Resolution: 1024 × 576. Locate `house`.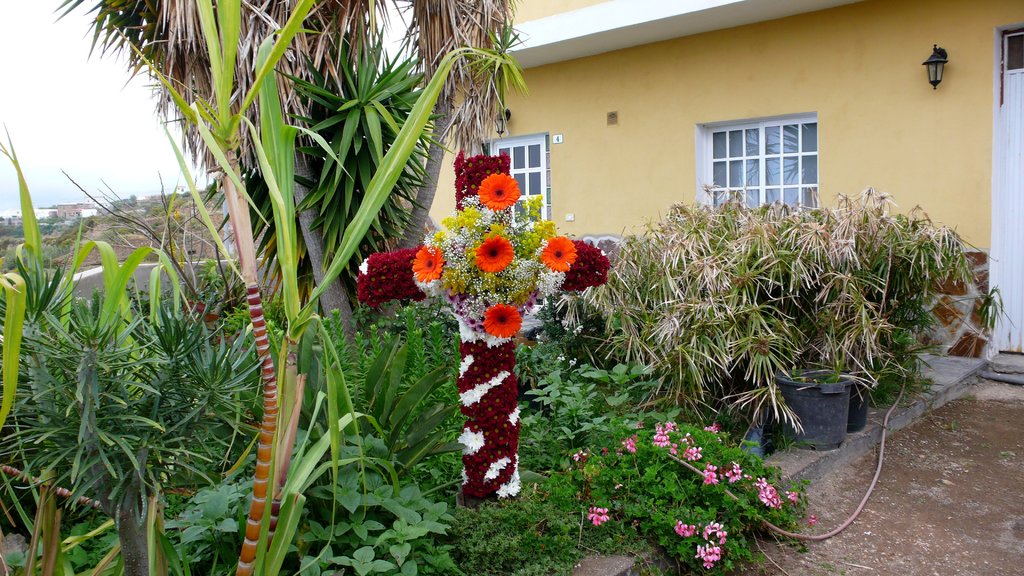
box(52, 205, 243, 276).
